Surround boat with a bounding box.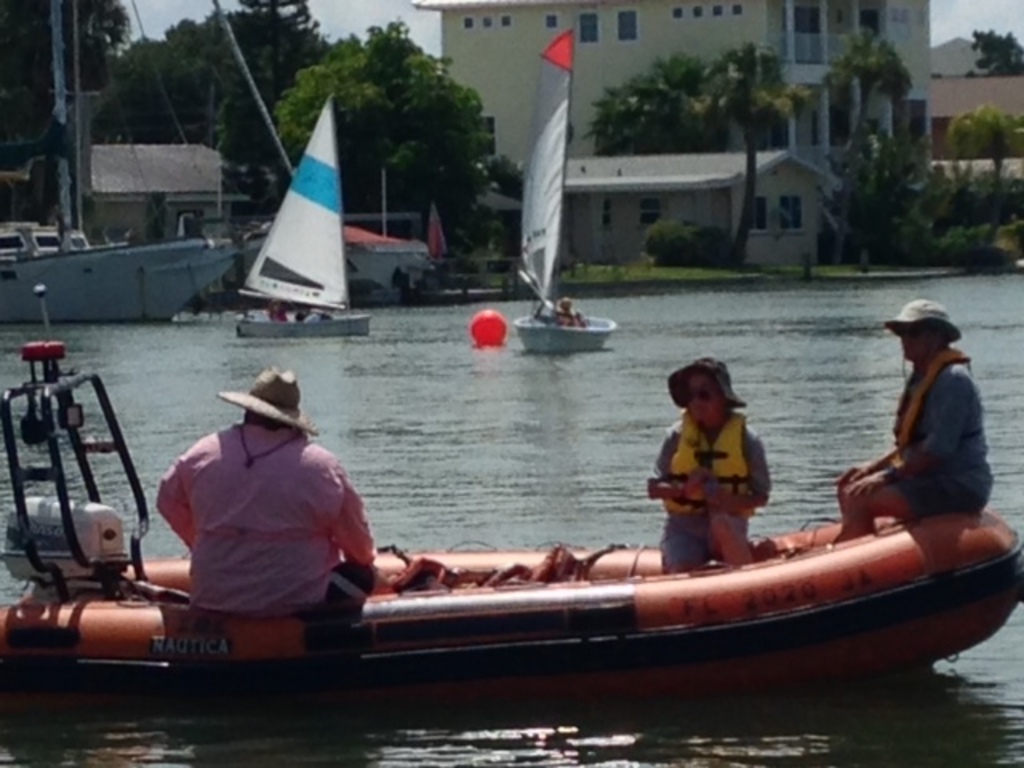
[x1=35, y1=302, x2=1023, y2=715].
